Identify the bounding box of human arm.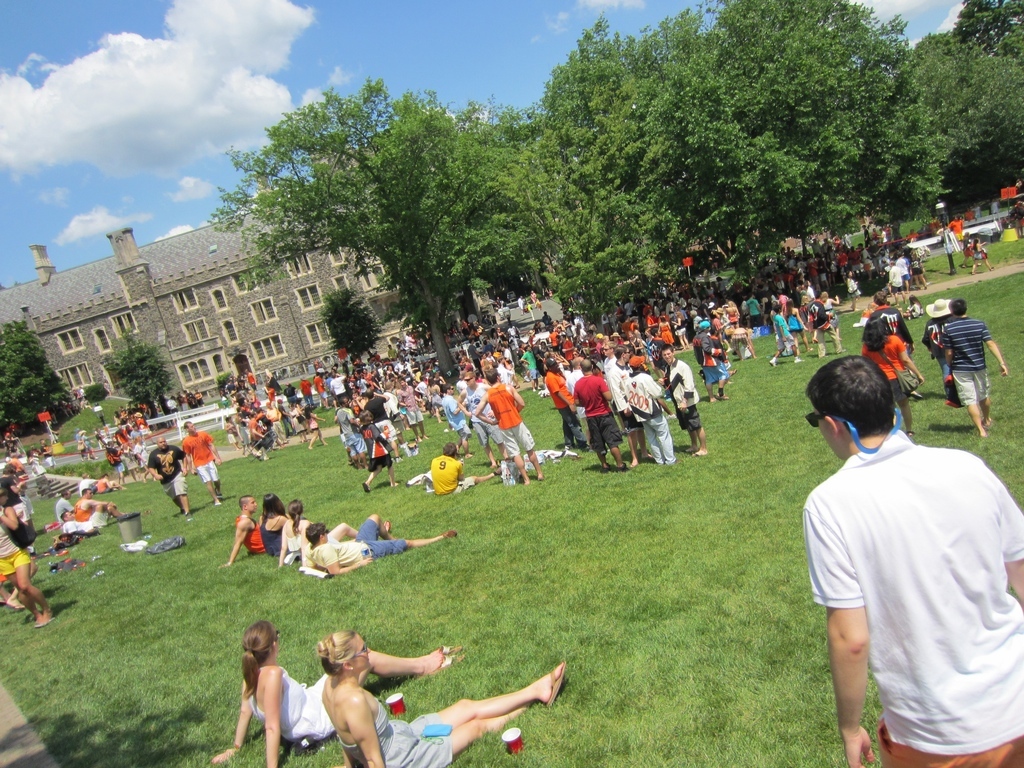
x1=173, y1=443, x2=198, y2=468.
